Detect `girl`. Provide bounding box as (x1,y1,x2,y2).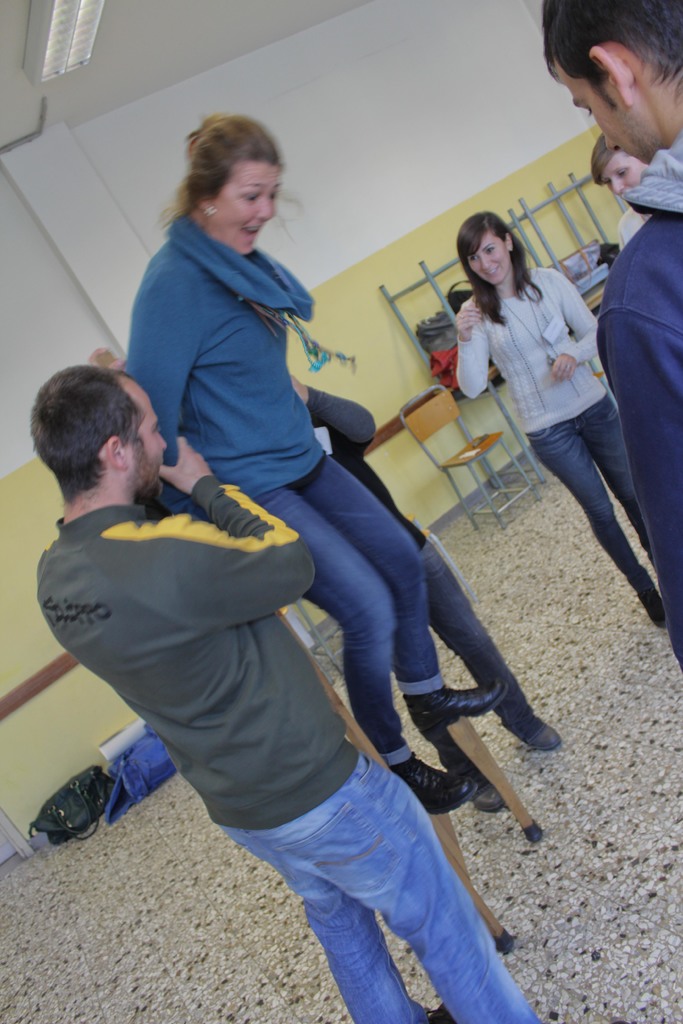
(453,212,661,625).
